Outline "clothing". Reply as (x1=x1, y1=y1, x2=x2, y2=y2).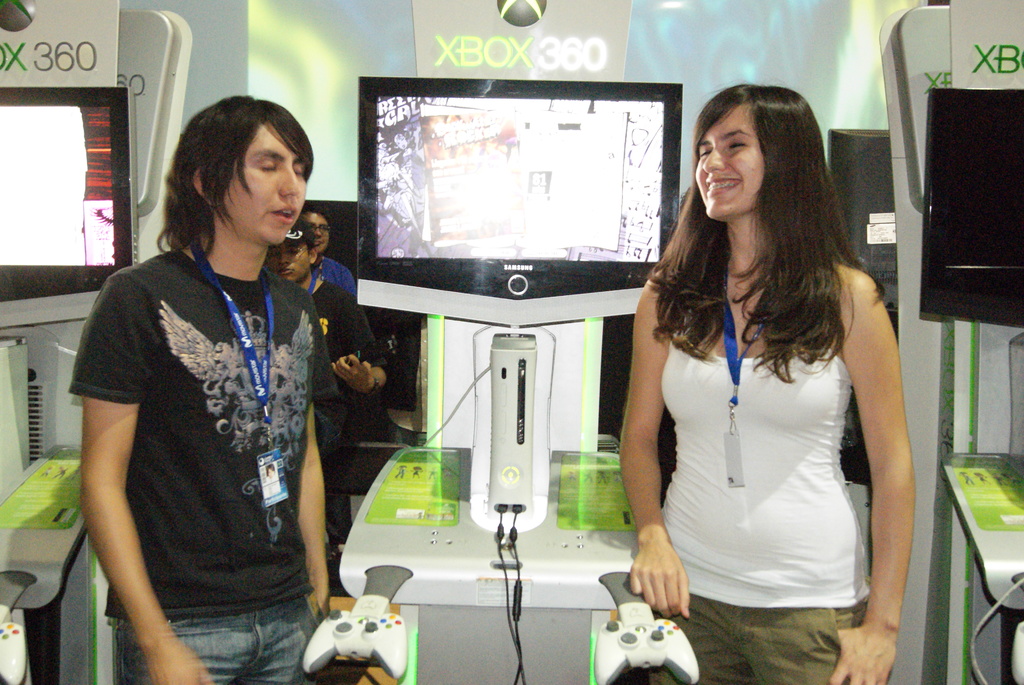
(x1=304, y1=249, x2=360, y2=294).
